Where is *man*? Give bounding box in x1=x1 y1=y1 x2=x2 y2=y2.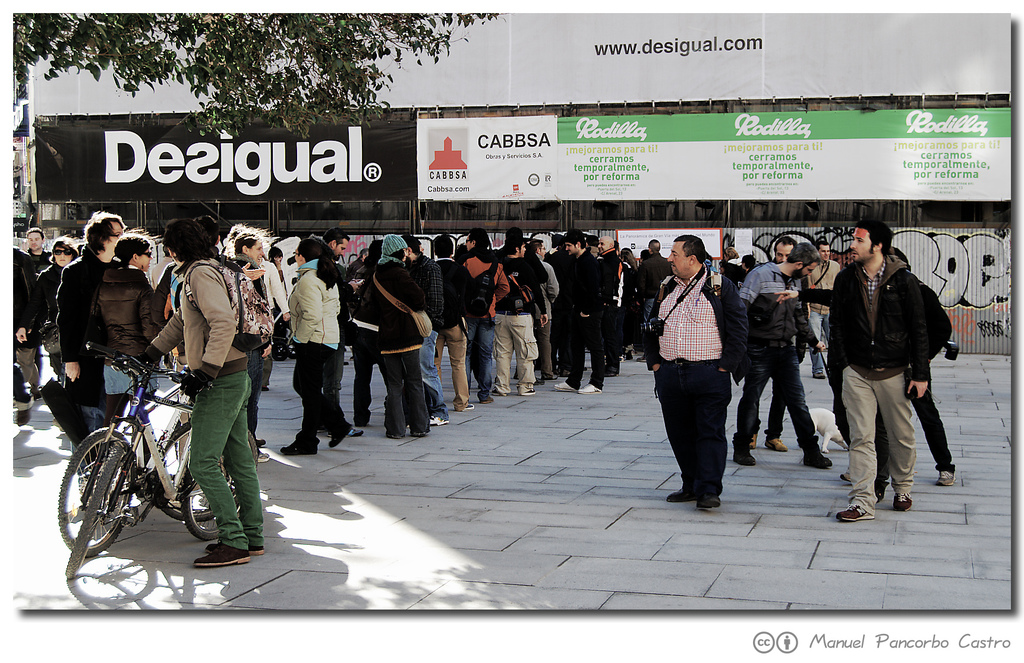
x1=801 y1=238 x2=845 y2=385.
